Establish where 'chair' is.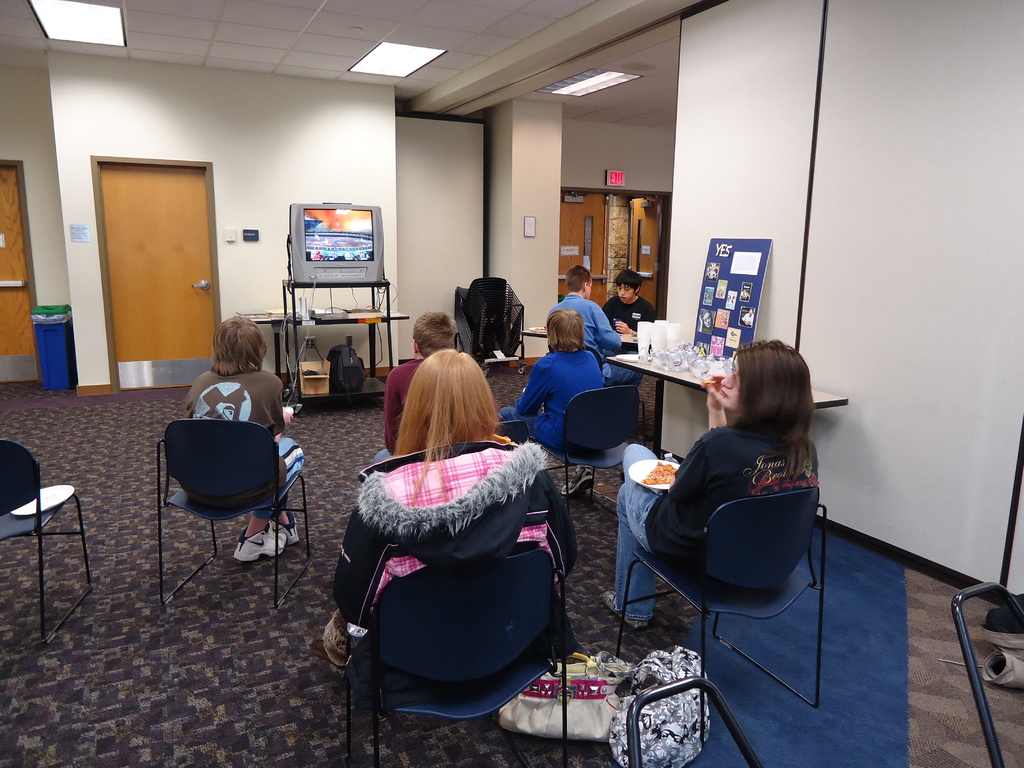
Established at 954, 580, 1023, 767.
